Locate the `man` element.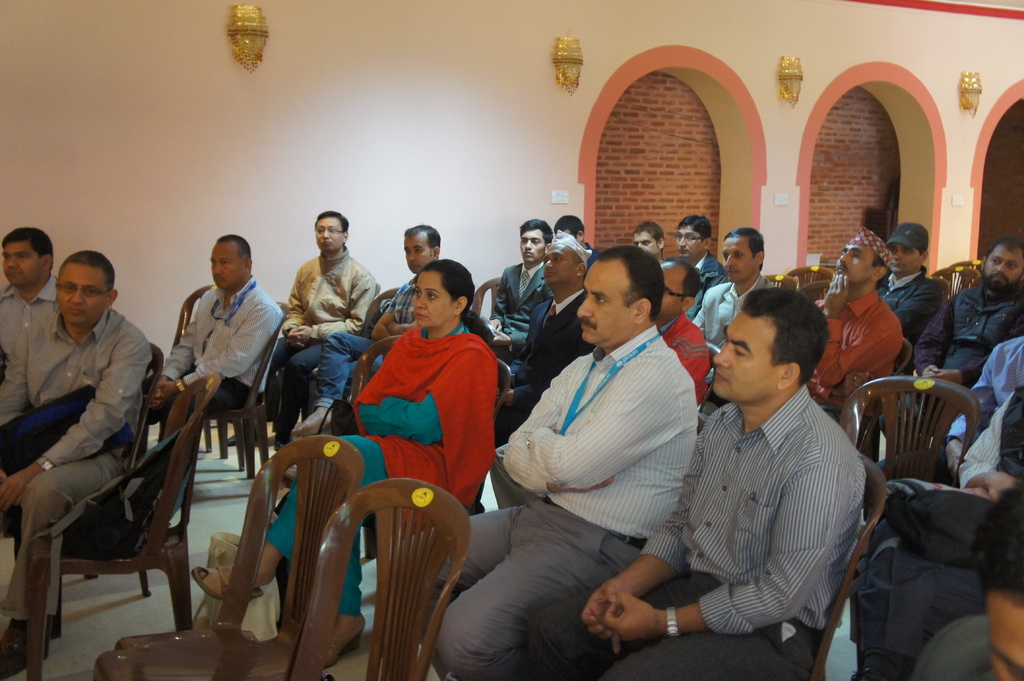
Element bbox: (x1=151, y1=233, x2=285, y2=445).
